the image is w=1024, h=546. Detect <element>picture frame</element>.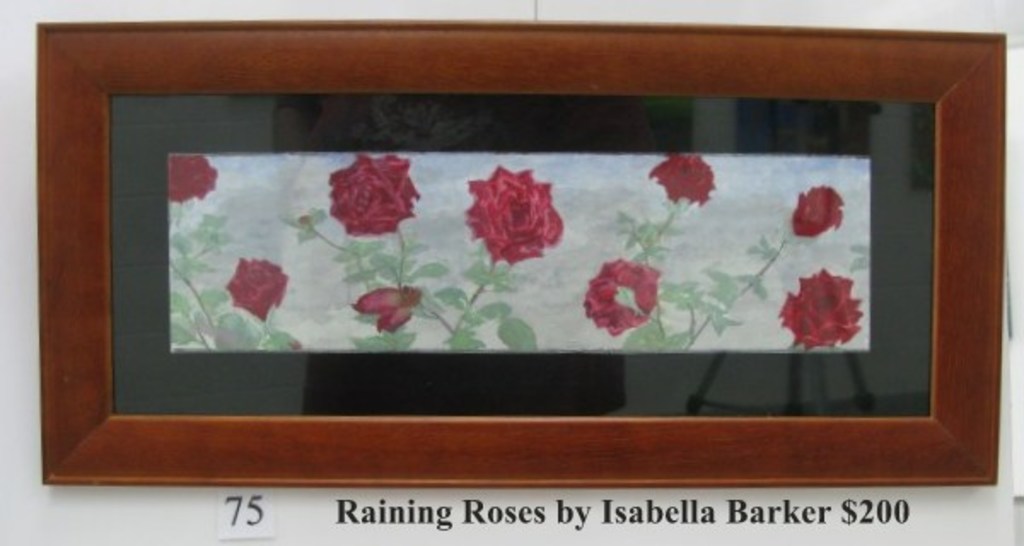
Detection: box=[36, 17, 1004, 485].
